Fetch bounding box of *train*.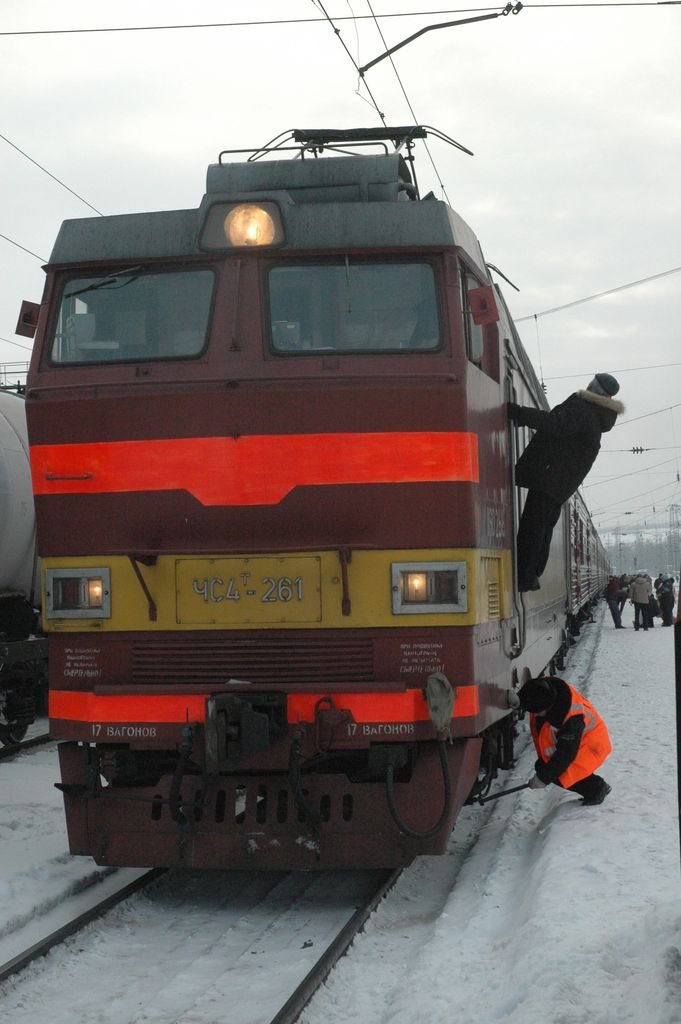
Bbox: 7/118/619/868.
